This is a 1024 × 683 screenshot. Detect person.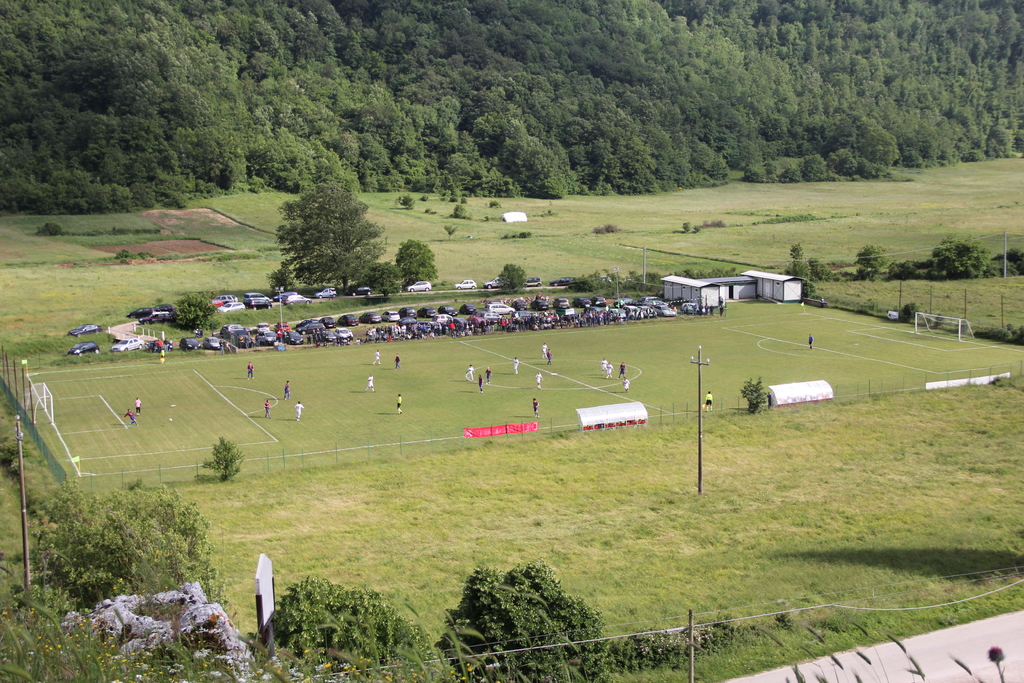
left=285, top=380, right=290, bottom=400.
